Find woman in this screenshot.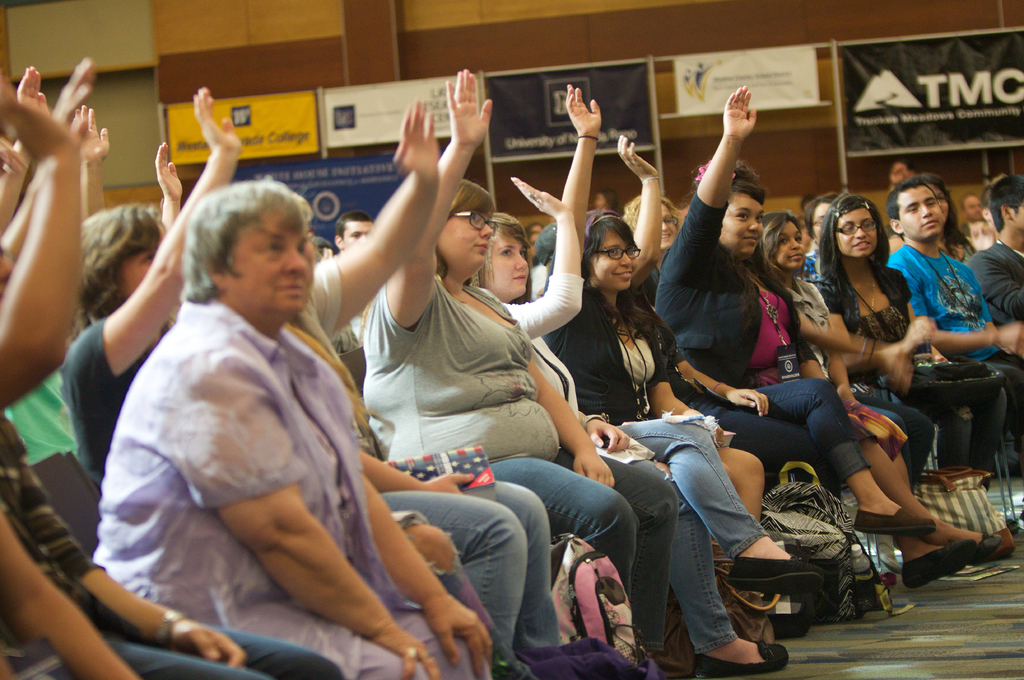
The bounding box for woman is box=[618, 189, 679, 282].
